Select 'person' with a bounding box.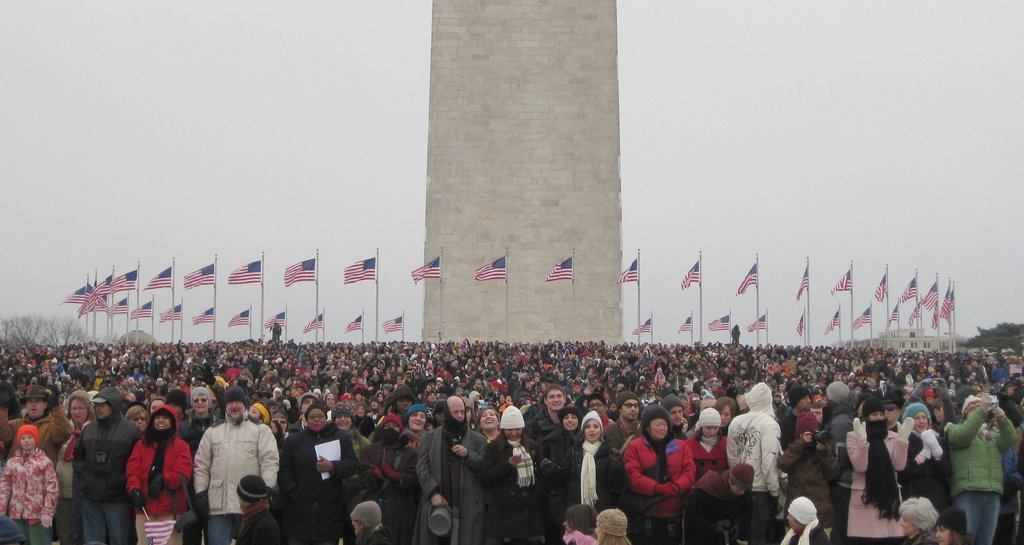
{"x1": 558, "y1": 407, "x2": 580, "y2": 446}.
